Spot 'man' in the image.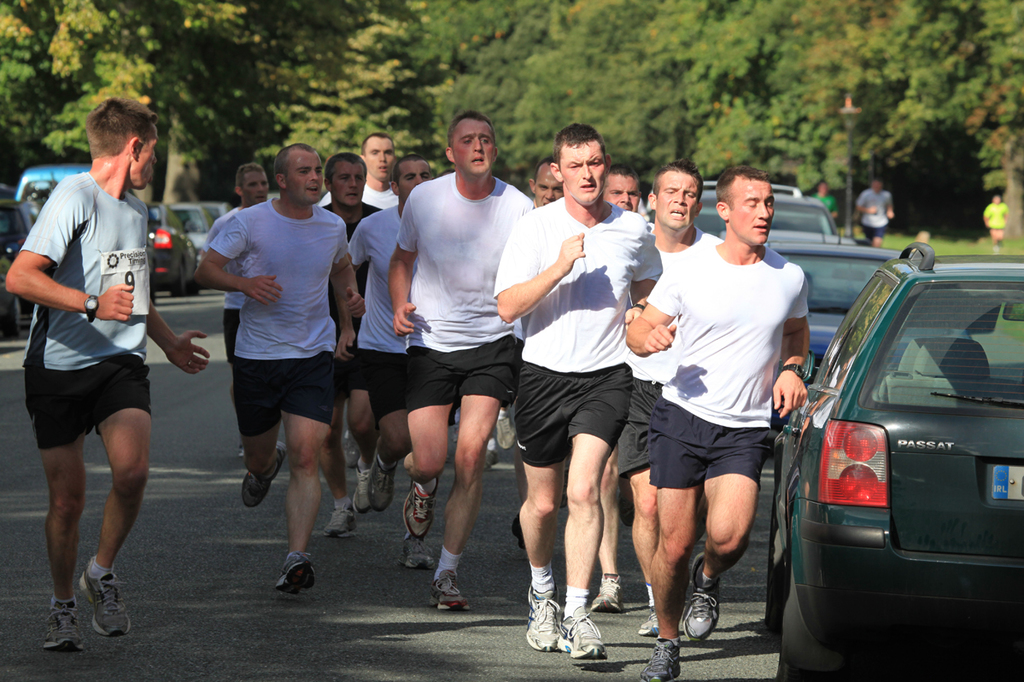
'man' found at x1=497 y1=157 x2=565 y2=550.
